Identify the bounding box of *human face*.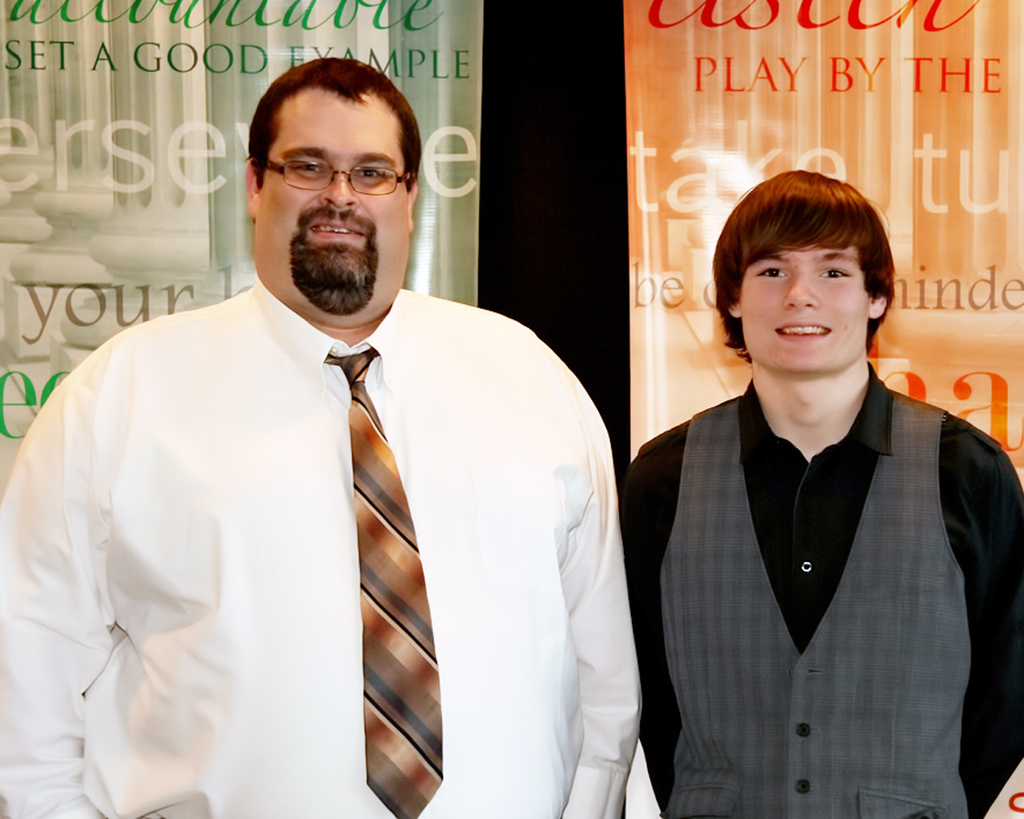
x1=739, y1=250, x2=865, y2=365.
